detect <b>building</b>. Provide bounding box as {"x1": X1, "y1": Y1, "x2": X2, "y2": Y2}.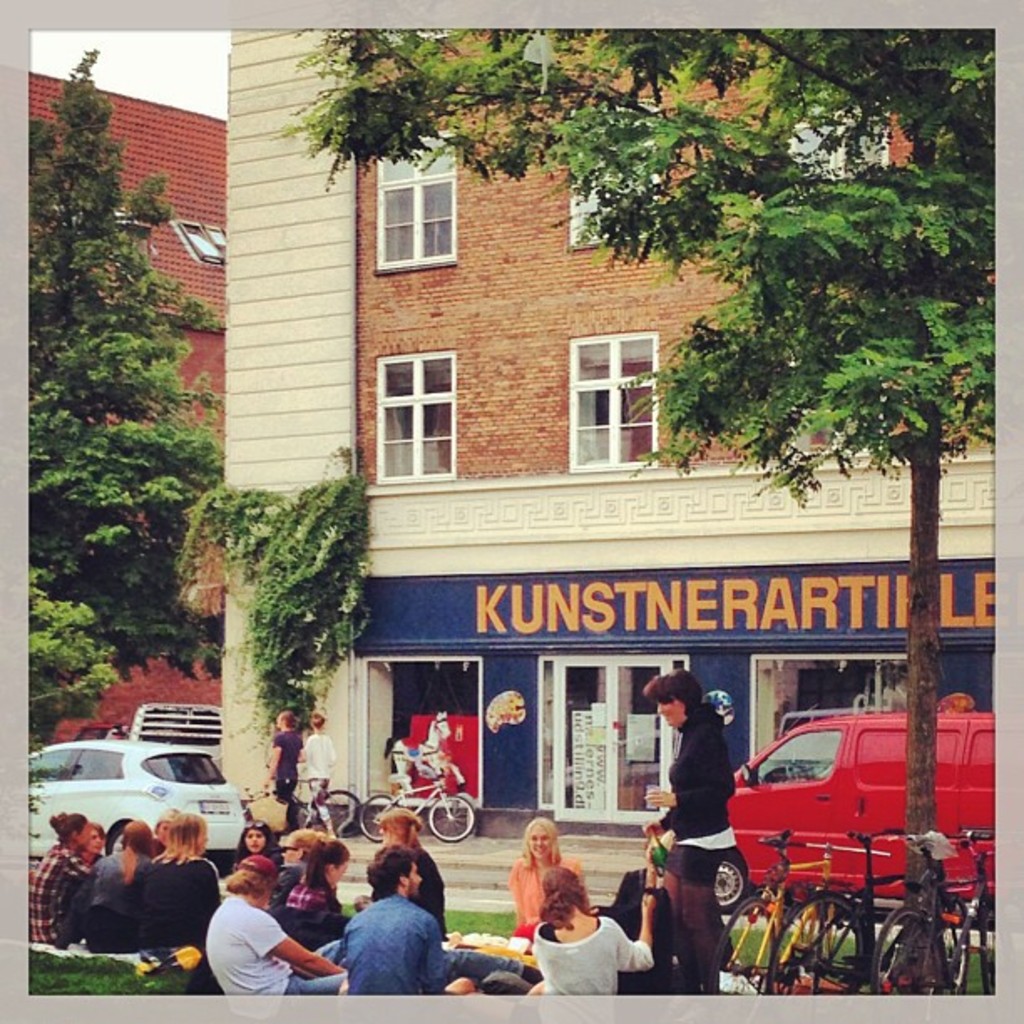
{"x1": 224, "y1": 27, "x2": 1022, "y2": 843}.
